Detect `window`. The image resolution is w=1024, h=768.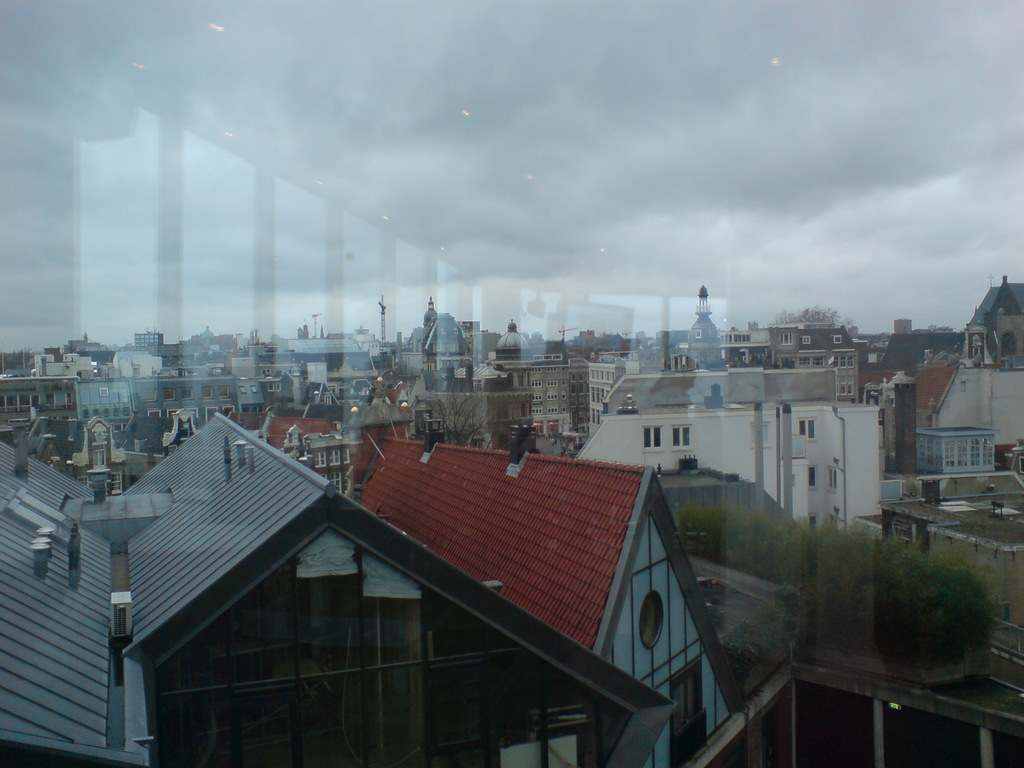
<bbox>800, 417, 816, 442</bbox>.
